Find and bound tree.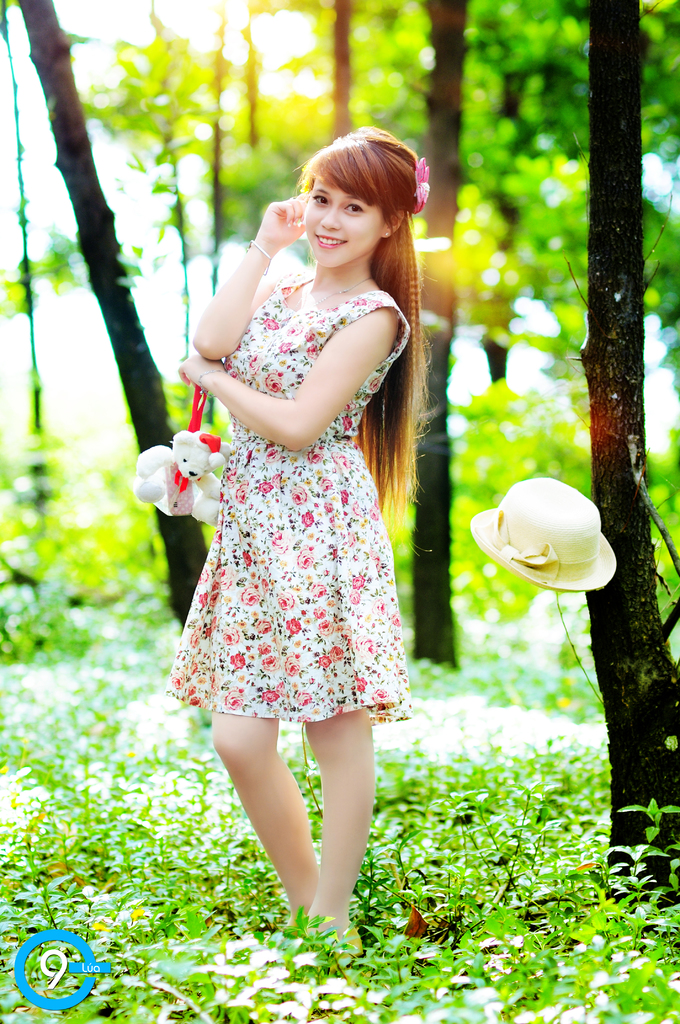
Bound: BBox(408, 0, 464, 669).
